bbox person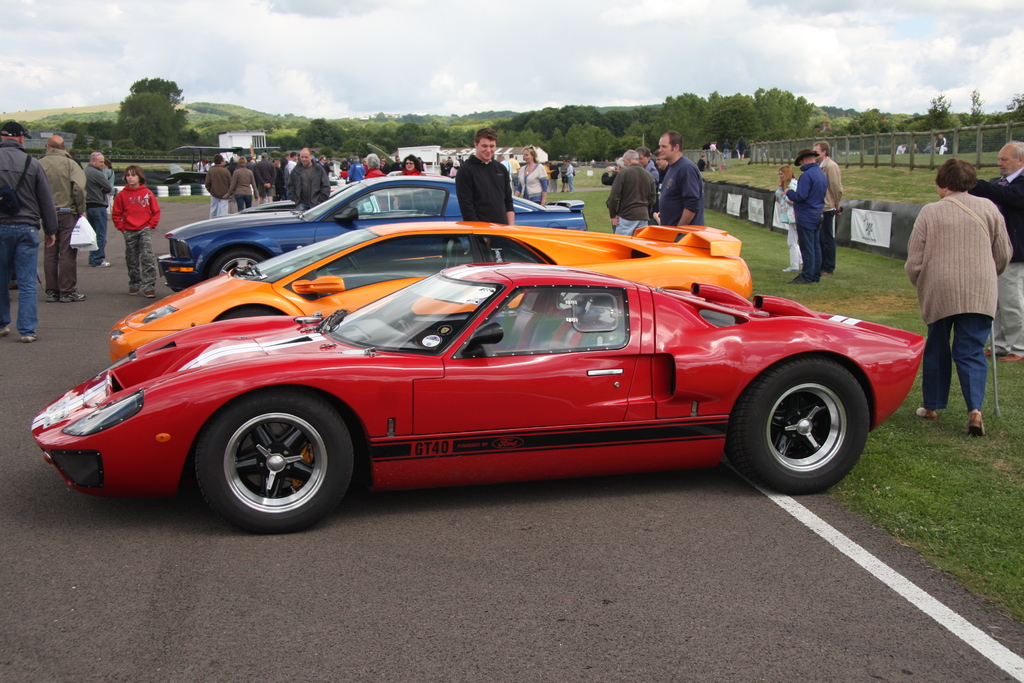
(289, 149, 330, 208)
